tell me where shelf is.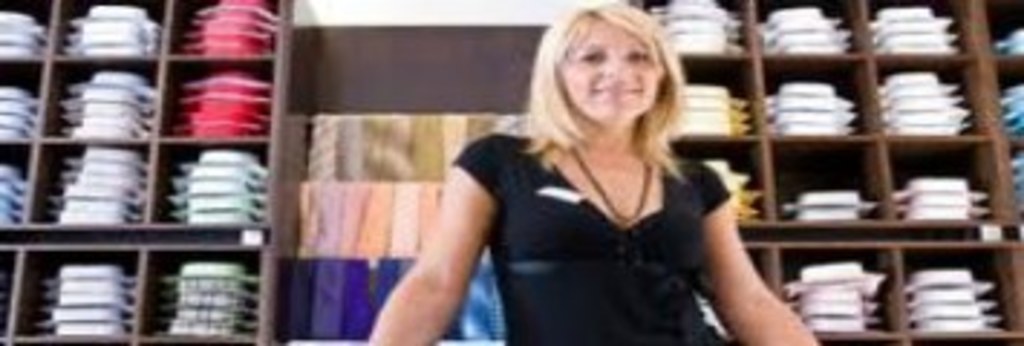
shelf is at <box>857,0,981,52</box>.
